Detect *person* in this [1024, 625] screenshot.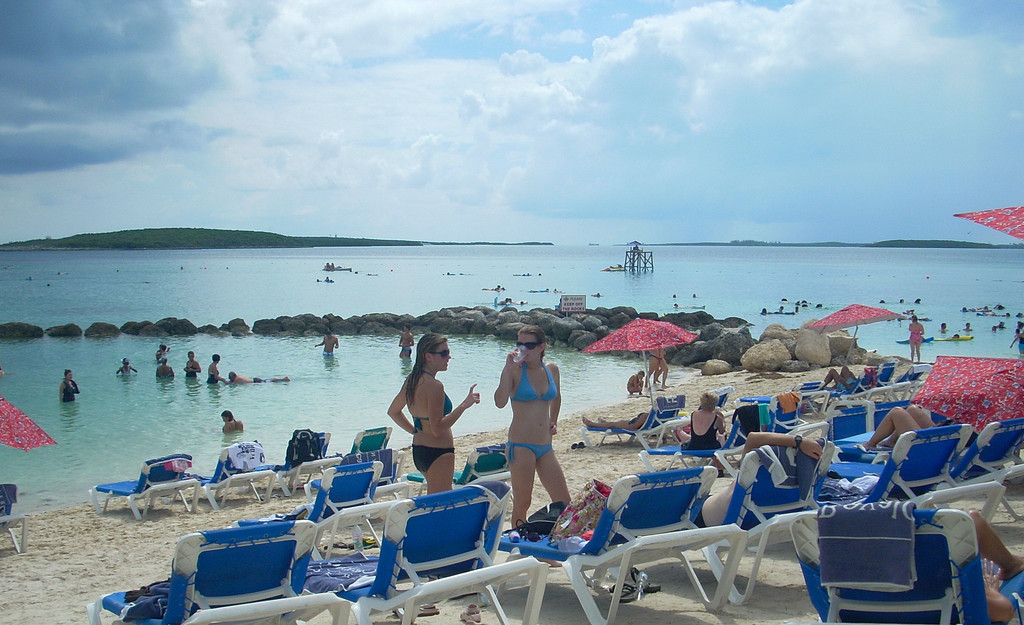
Detection: detection(650, 346, 660, 385).
